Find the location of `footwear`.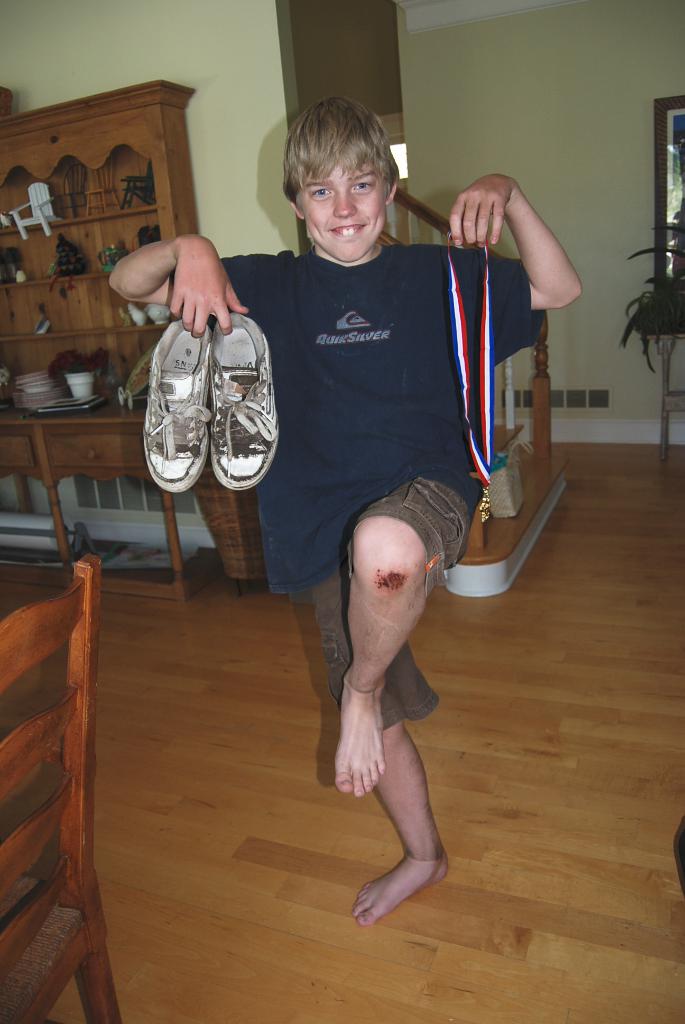
Location: 178/312/292/502.
